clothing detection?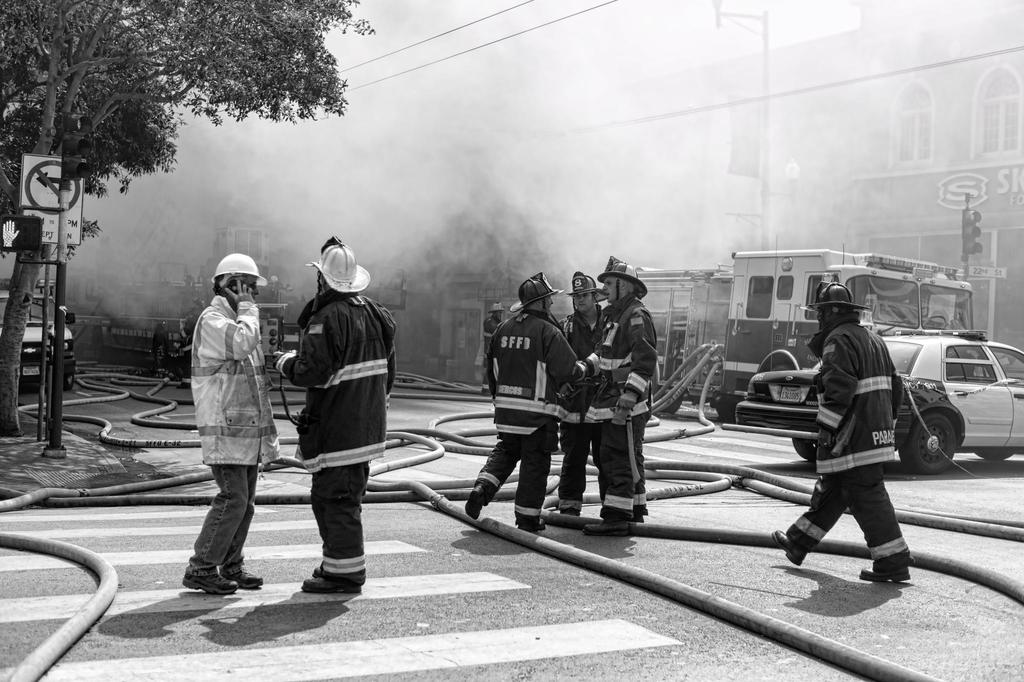
[x1=782, y1=319, x2=907, y2=562]
